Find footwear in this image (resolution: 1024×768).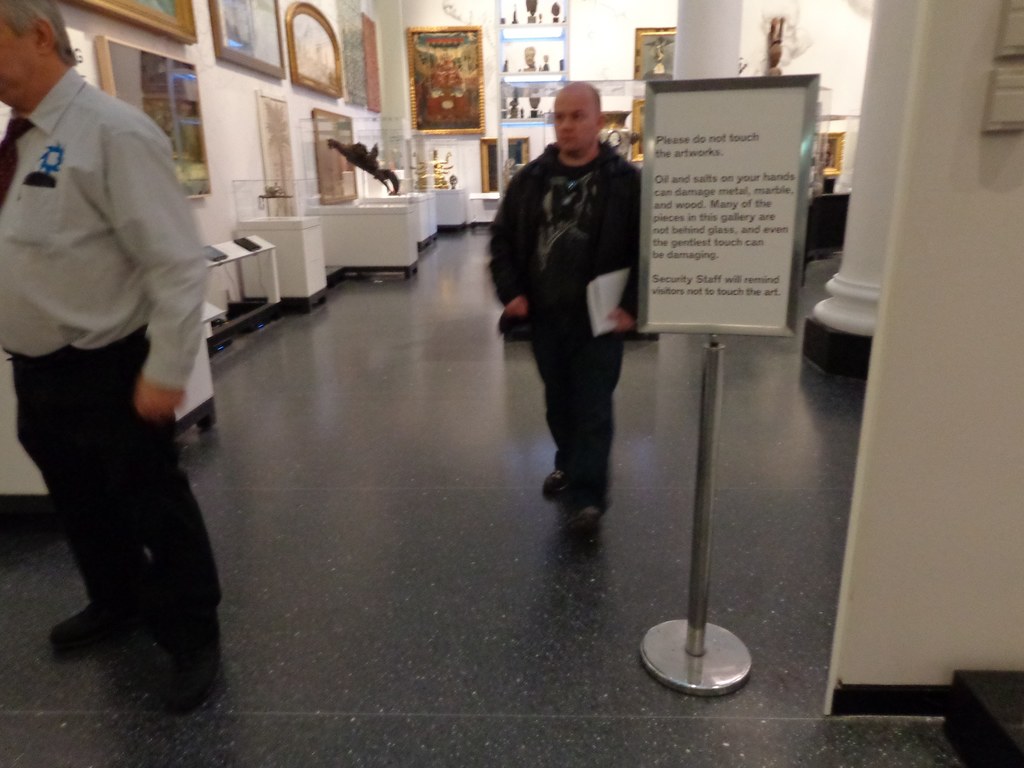
detection(541, 468, 568, 492).
